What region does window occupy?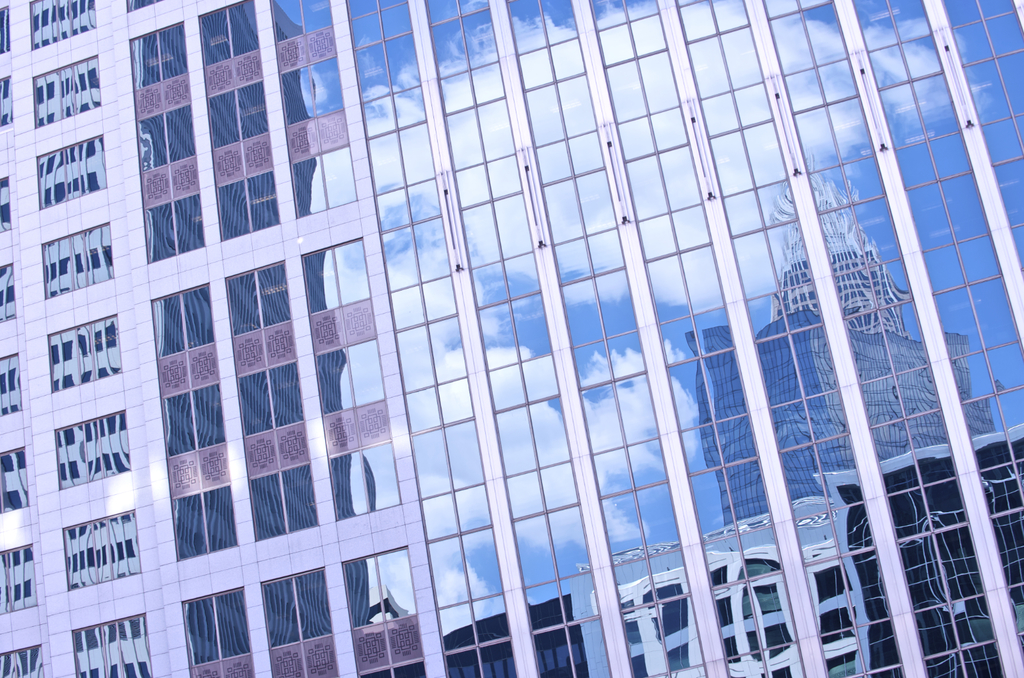
{"x1": 31, "y1": 0, "x2": 98, "y2": 50}.
